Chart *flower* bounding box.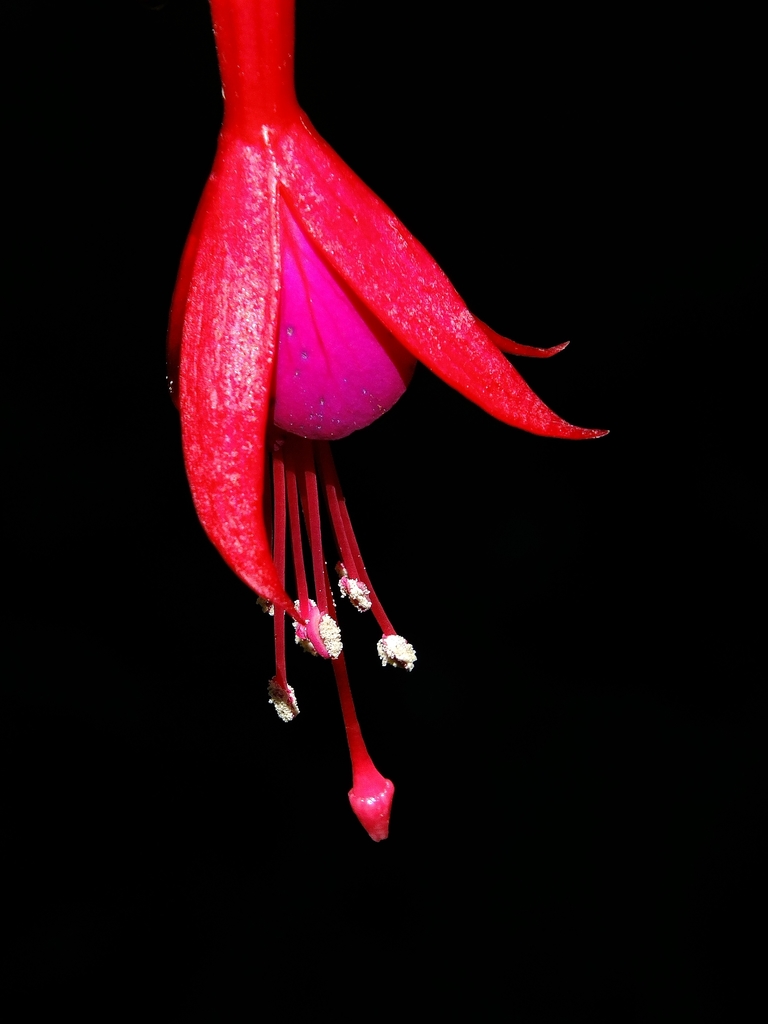
Charted: [left=109, top=56, right=610, bottom=827].
